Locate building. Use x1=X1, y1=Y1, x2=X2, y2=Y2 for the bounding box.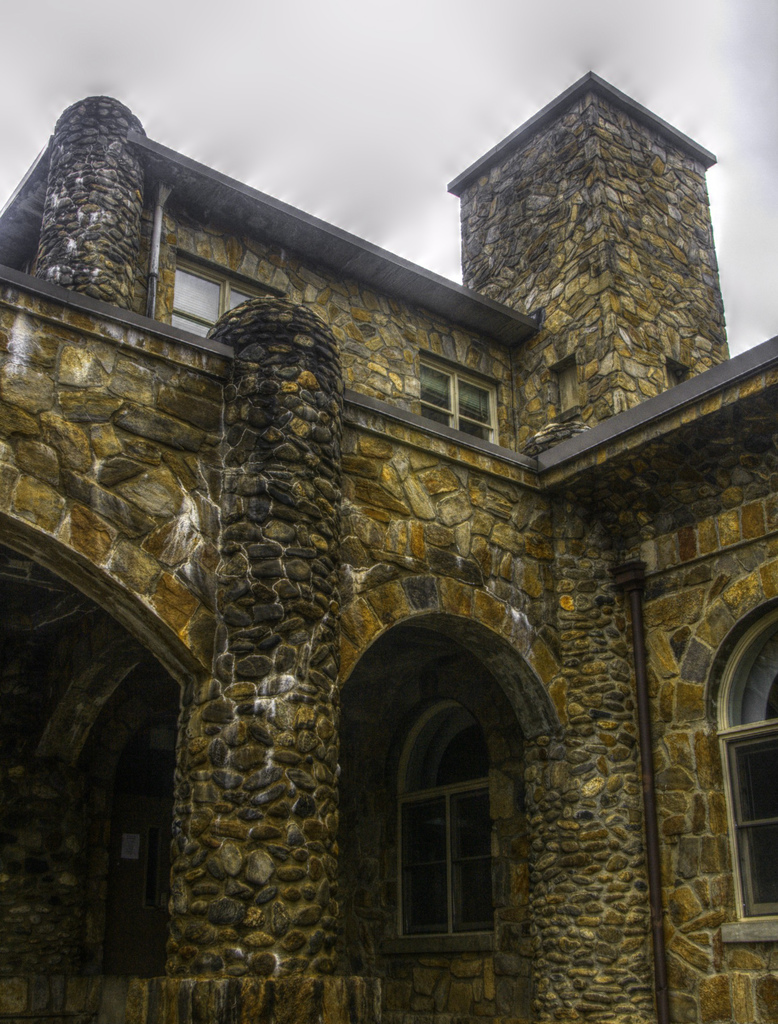
x1=0, y1=69, x2=777, y2=1023.
